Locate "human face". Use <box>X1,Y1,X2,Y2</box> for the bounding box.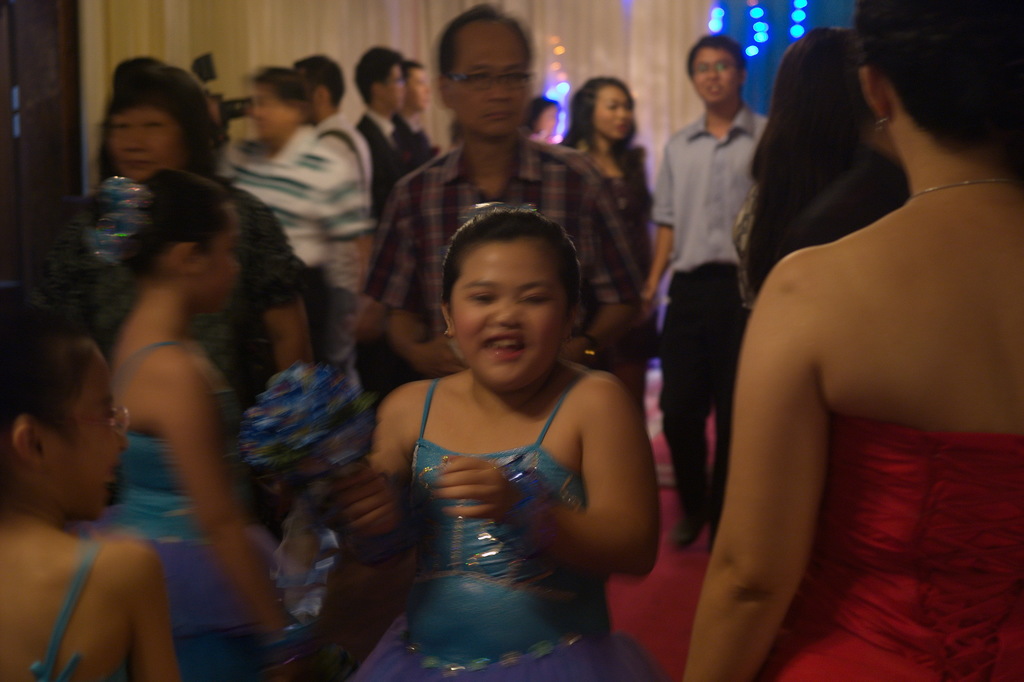
<box>36,340,132,516</box>.
